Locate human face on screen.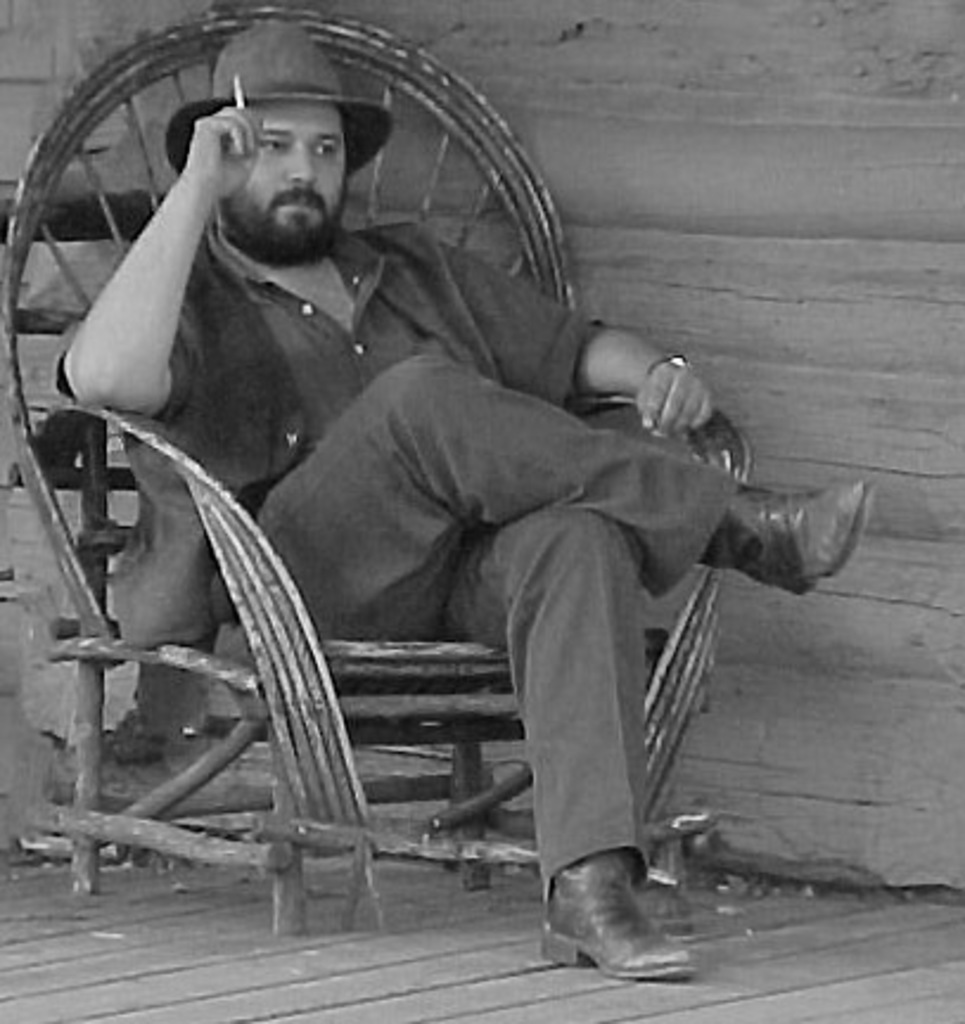
On screen at left=216, top=102, right=351, bottom=258.
